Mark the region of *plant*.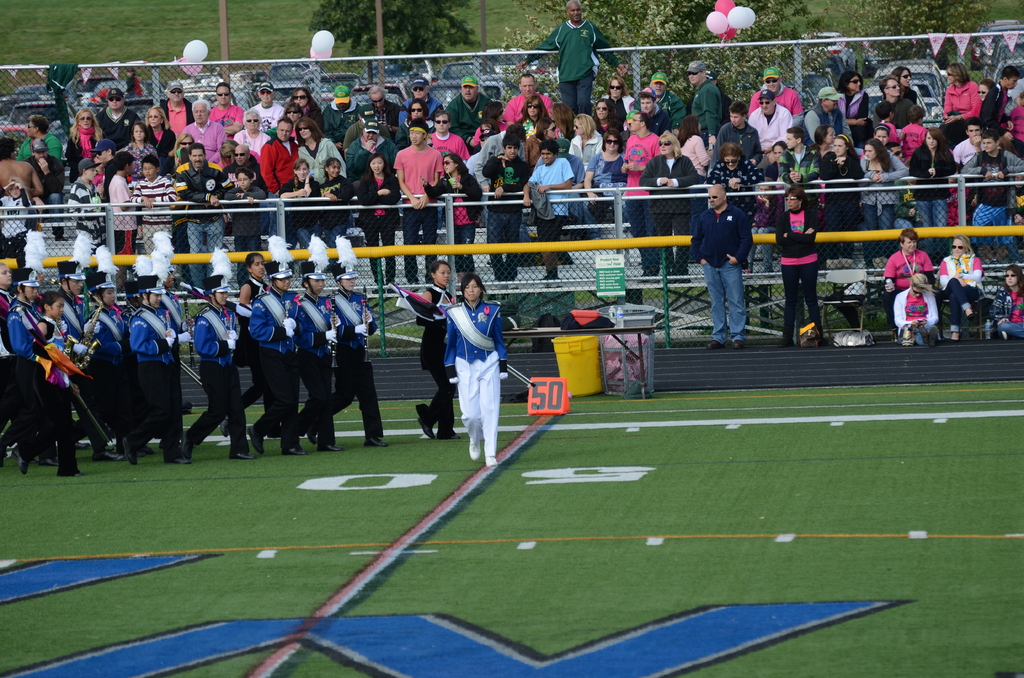
Region: left=741, top=279, right=846, bottom=300.
